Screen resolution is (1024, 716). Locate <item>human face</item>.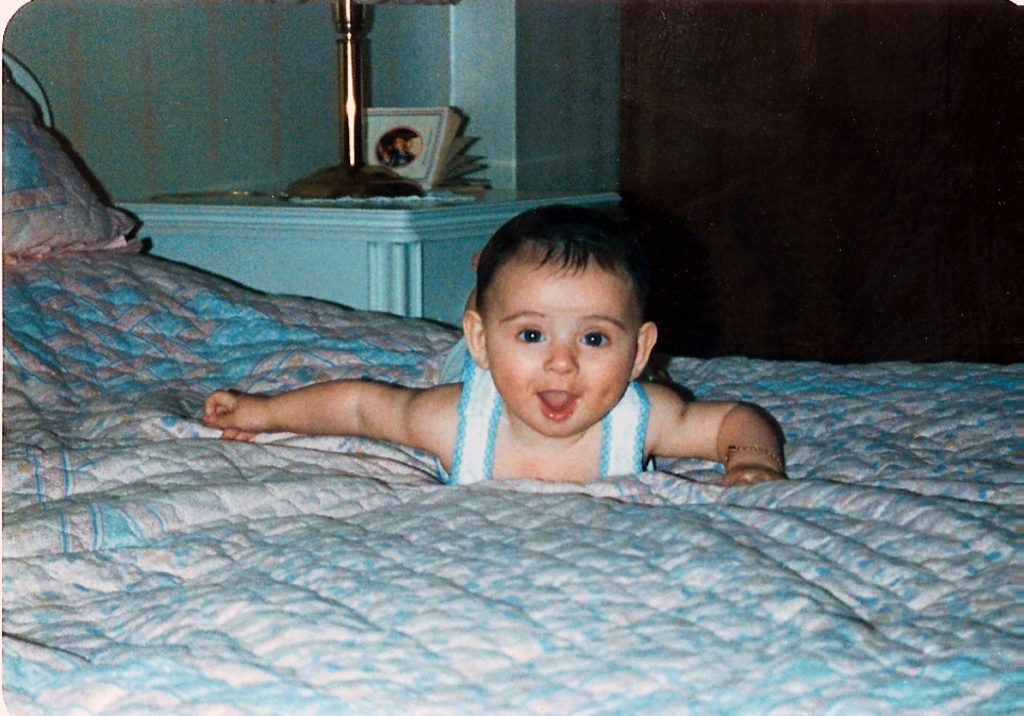
488:266:640:433.
